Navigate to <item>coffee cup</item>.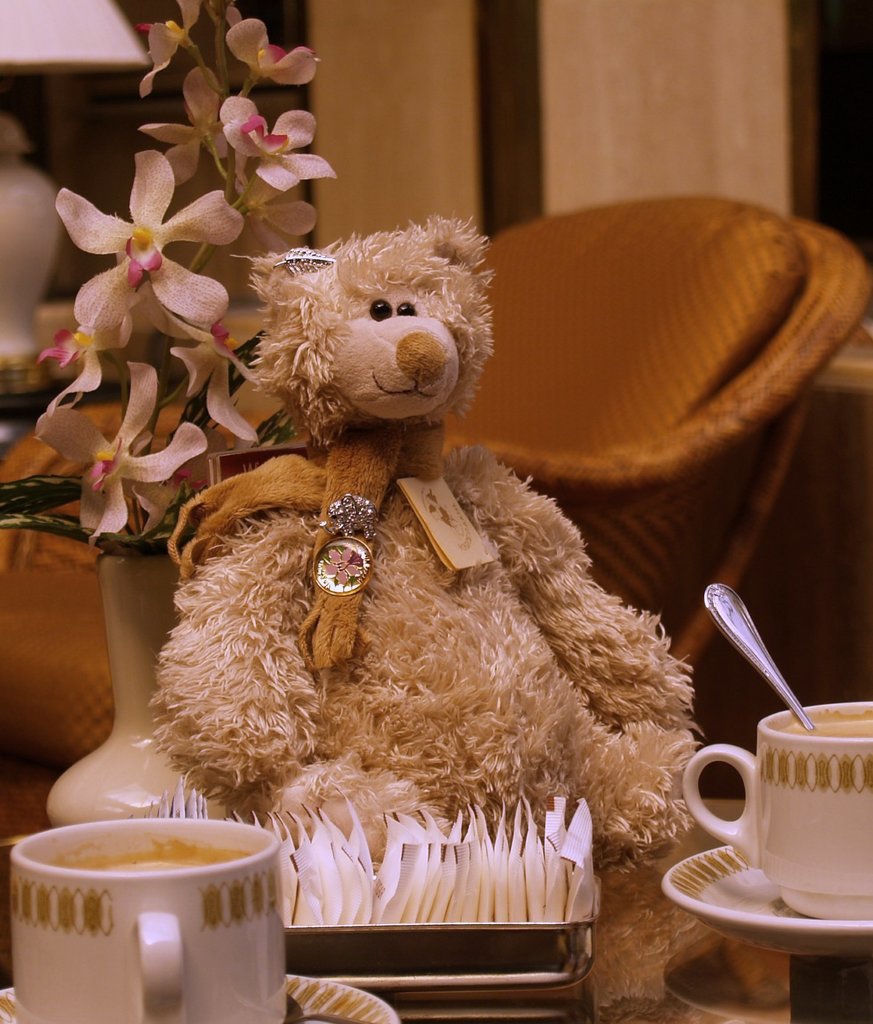
Navigation target: {"left": 679, "top": 700, "right": 872, "bottom": 921}.
